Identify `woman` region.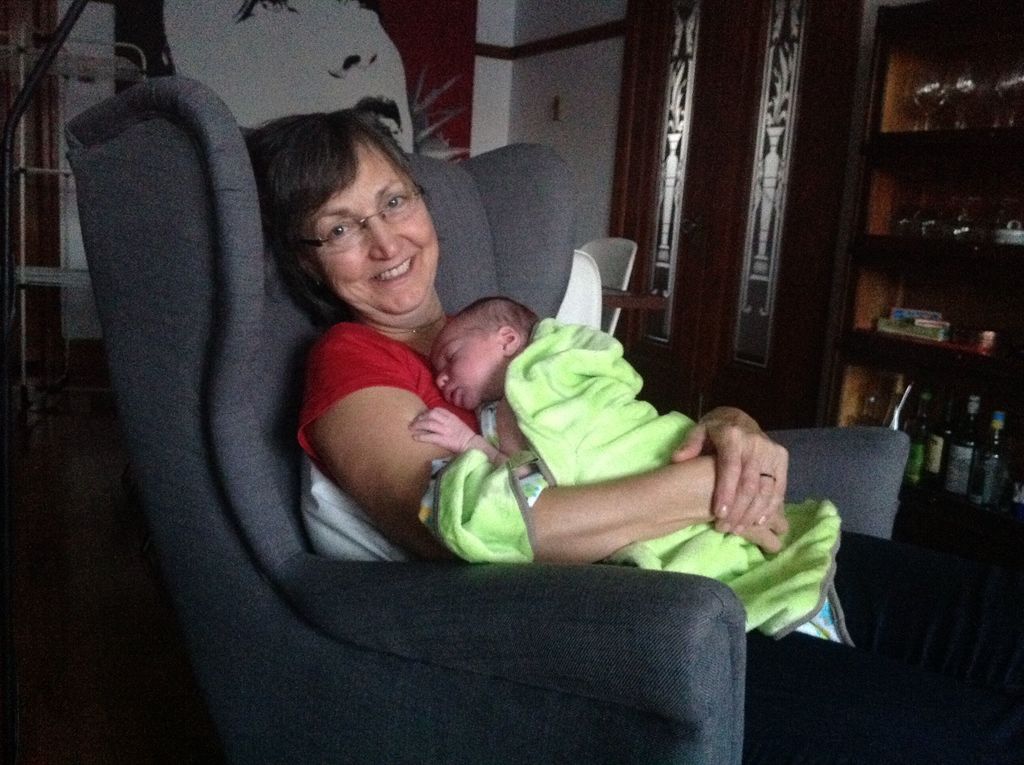
Region: box=[124, 84, 737, 714].
